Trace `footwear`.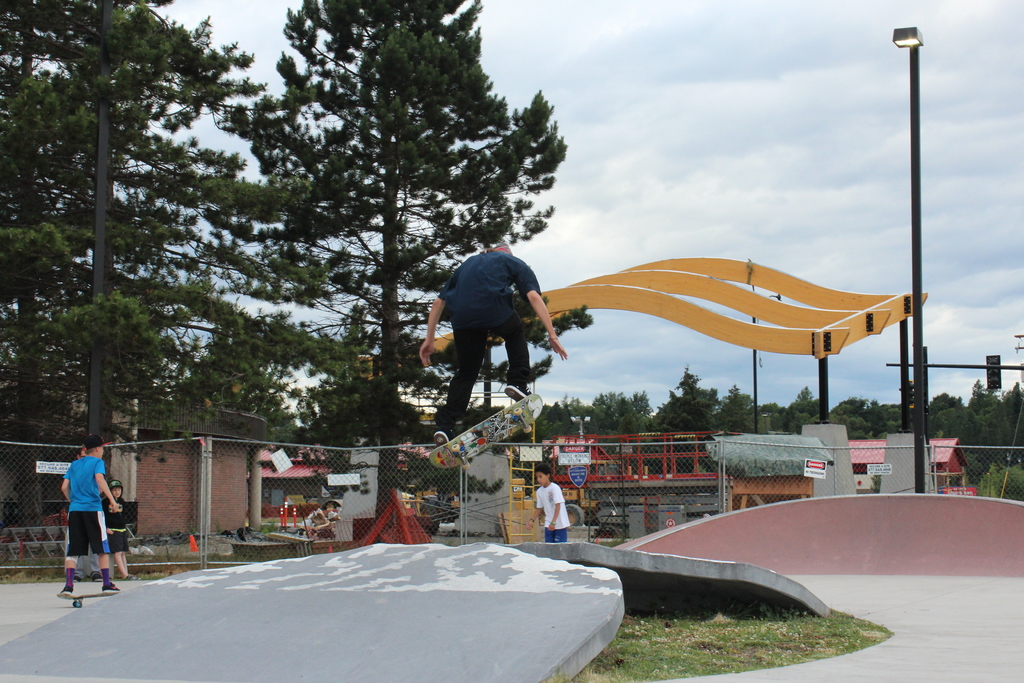
Traced to pyautogui.locateOnScreen(74, 577, 82, 580).
